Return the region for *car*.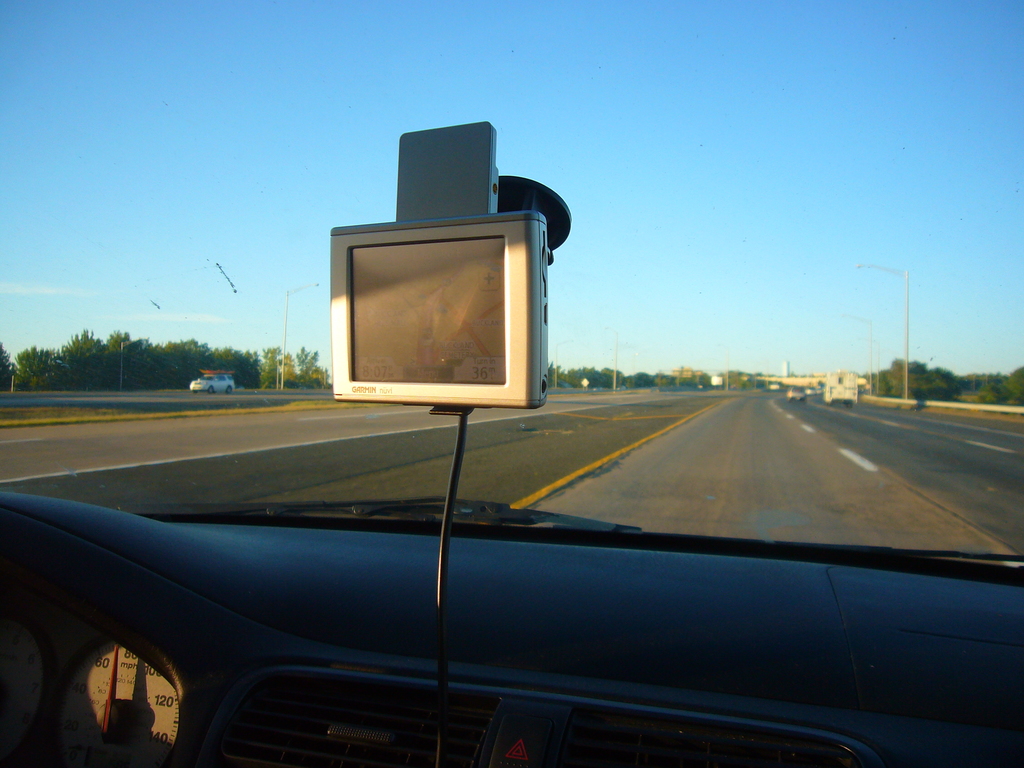
x1=806, y1=386, x2=817, y2=394.
